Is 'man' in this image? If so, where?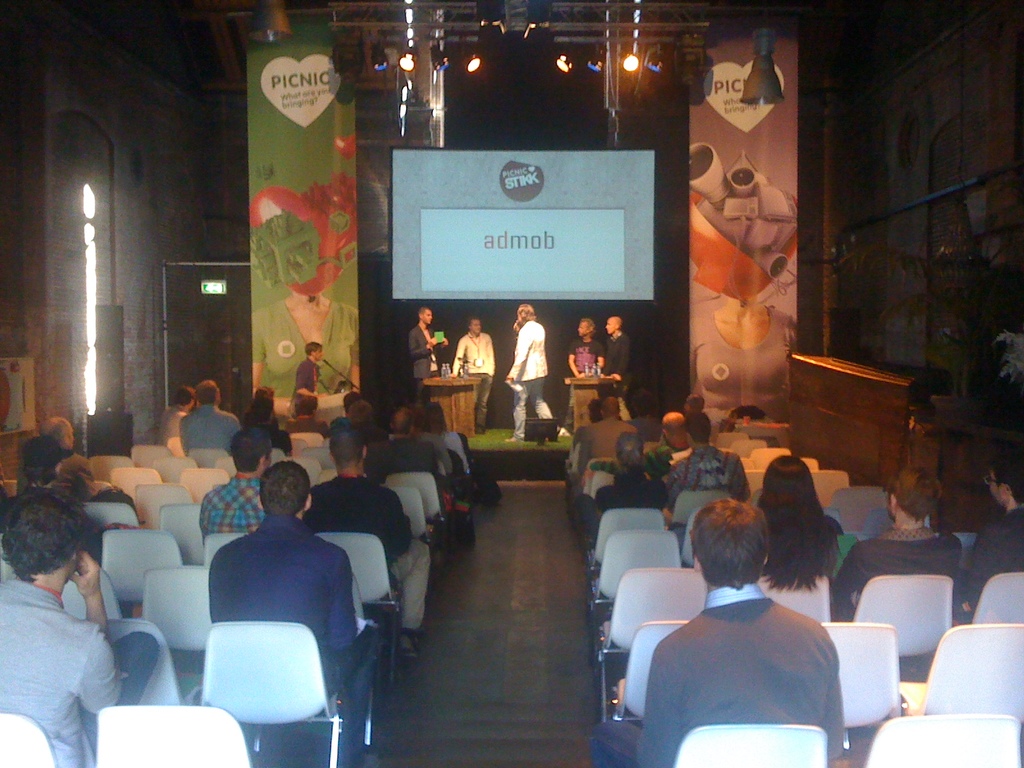
Yes, at x1=292, y1=342, x2=324, y2=397.
